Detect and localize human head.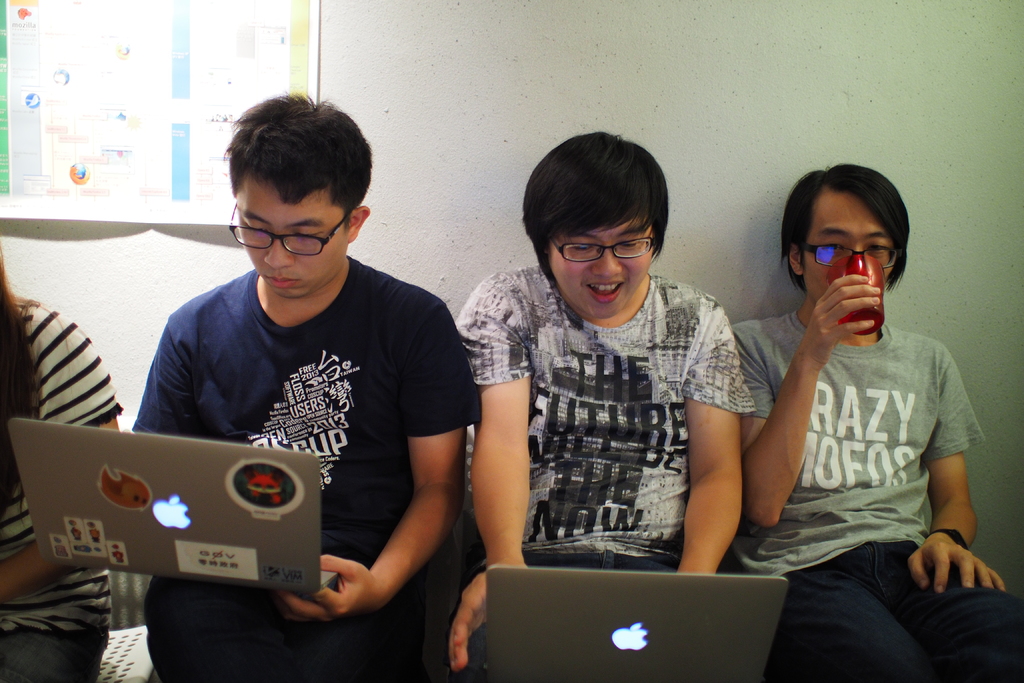
Localized at [224,89,372,300].
